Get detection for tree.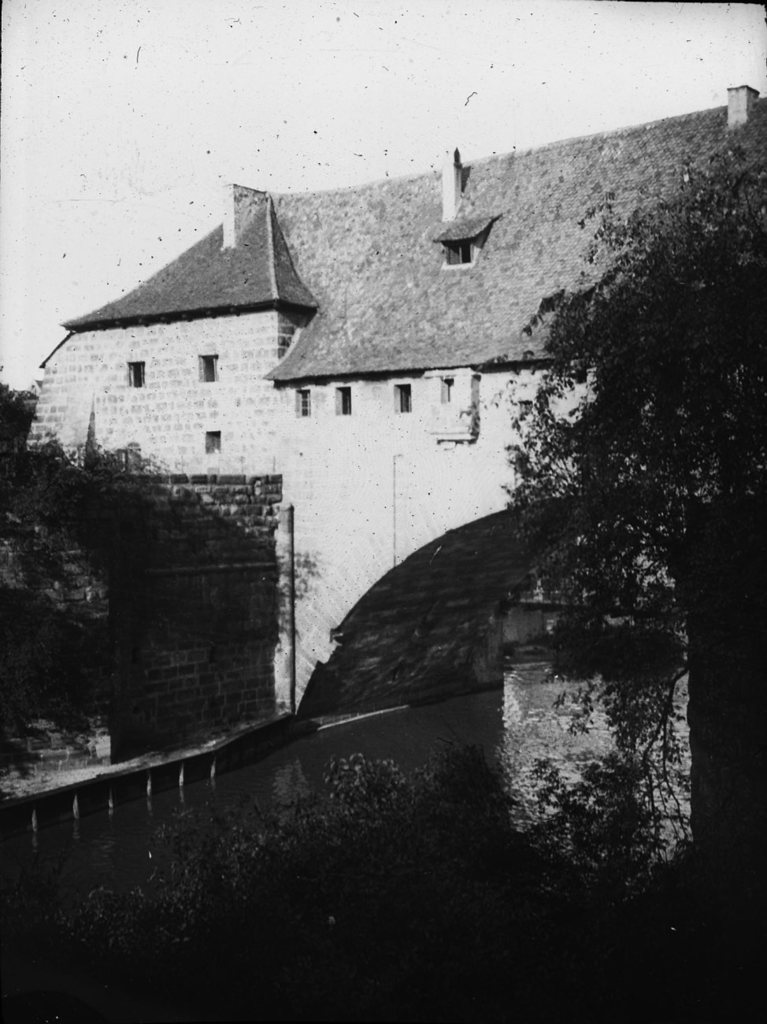
Detection: (x1=498, y1=119, x2=766, y2=872).
